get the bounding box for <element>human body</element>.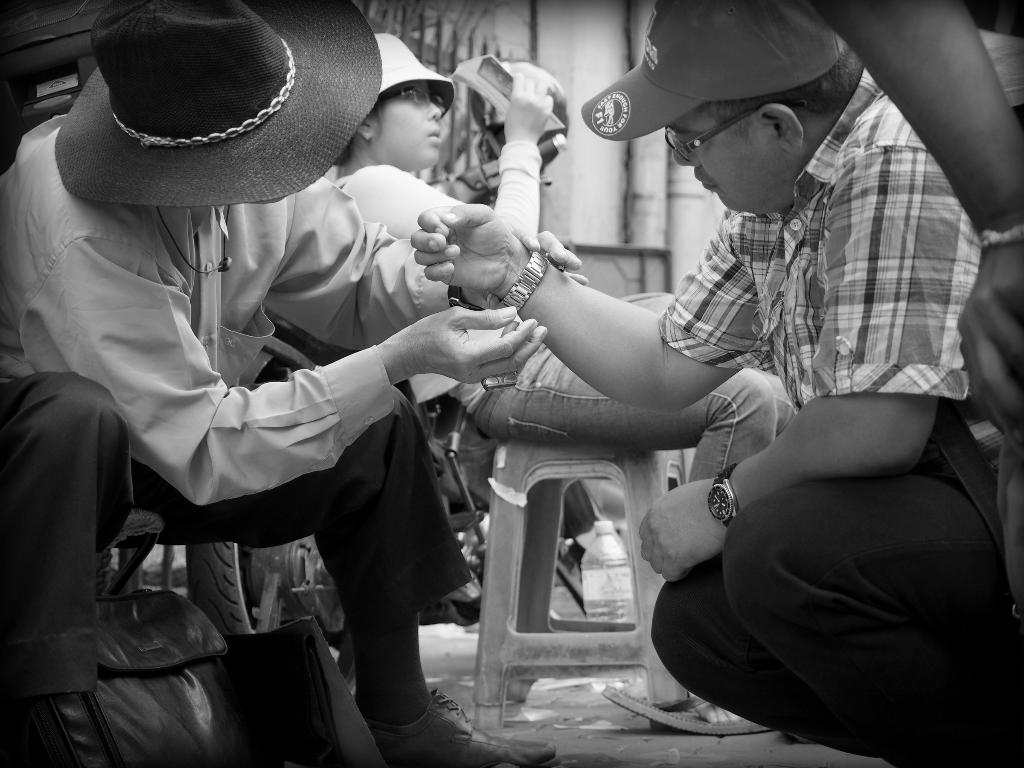
crop(410, 0, 1023, 767).
